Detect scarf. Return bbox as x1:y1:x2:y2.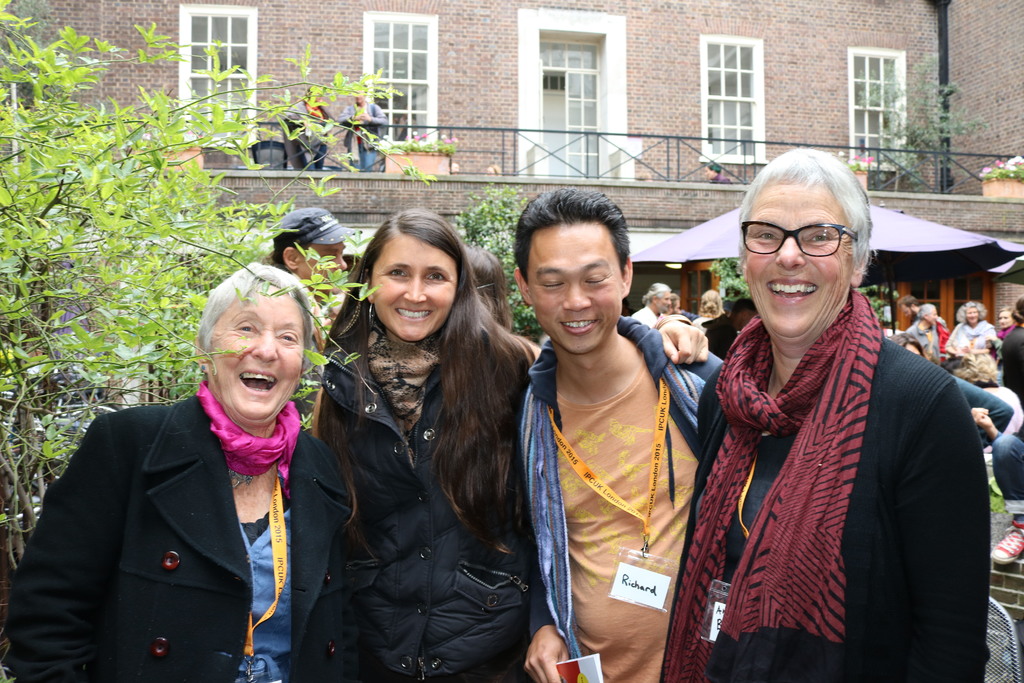
188:375:306:482.
